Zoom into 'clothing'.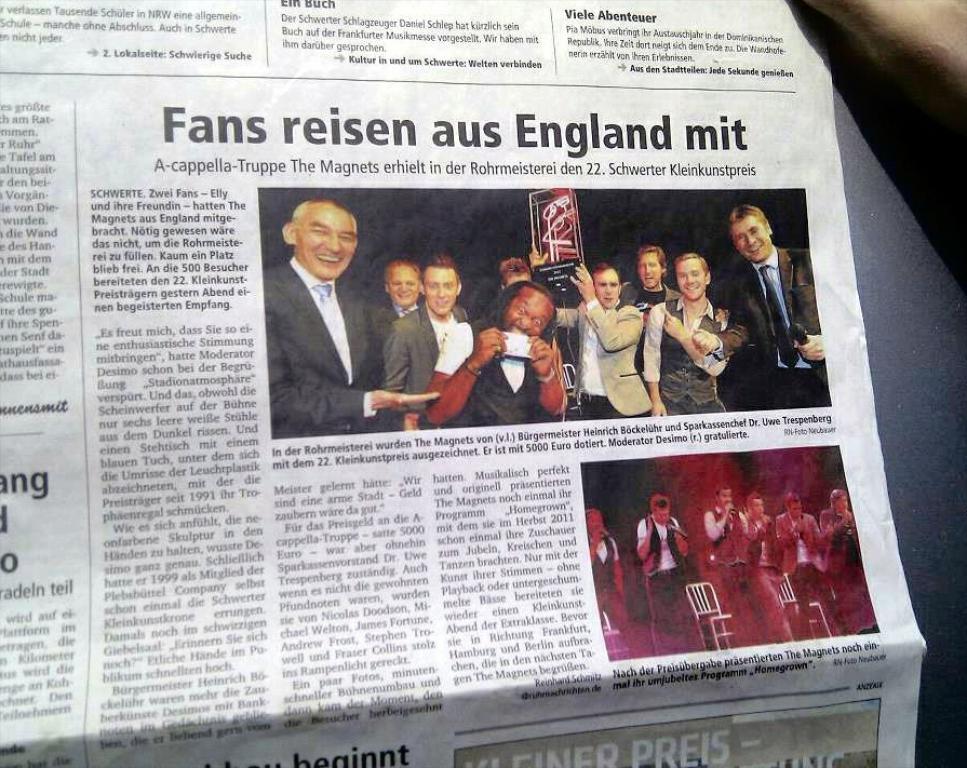
Zoom target: [817,510,869,632].
